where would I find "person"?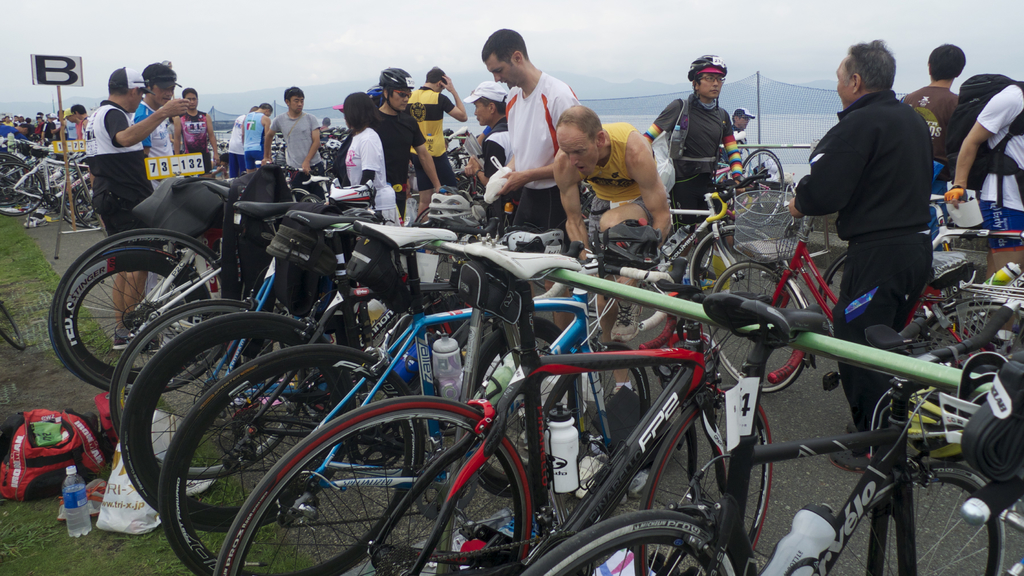
At select_region(273, 85, 317, 183).
